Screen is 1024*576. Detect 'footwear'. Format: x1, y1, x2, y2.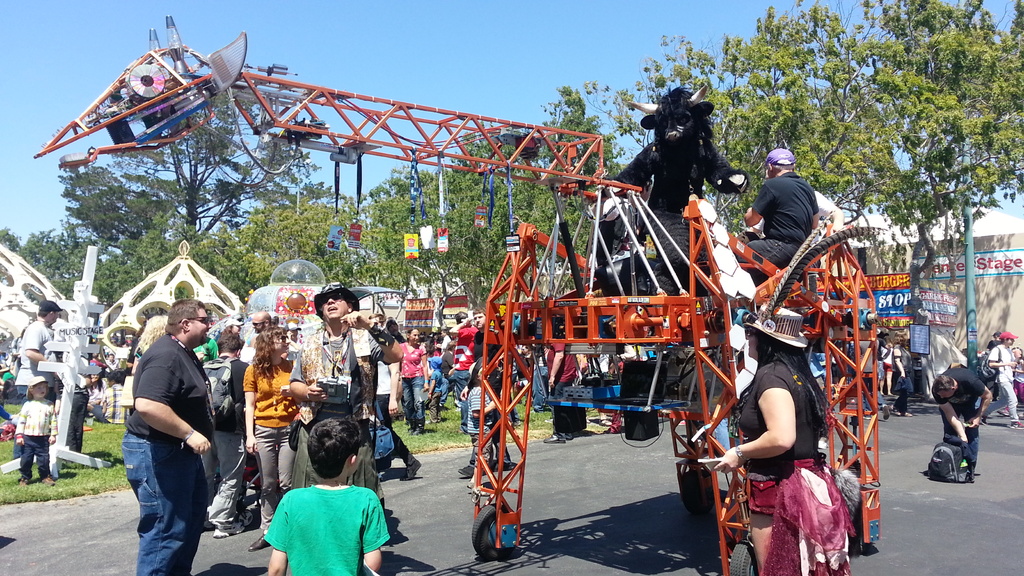
458, 461, 486, 479.
